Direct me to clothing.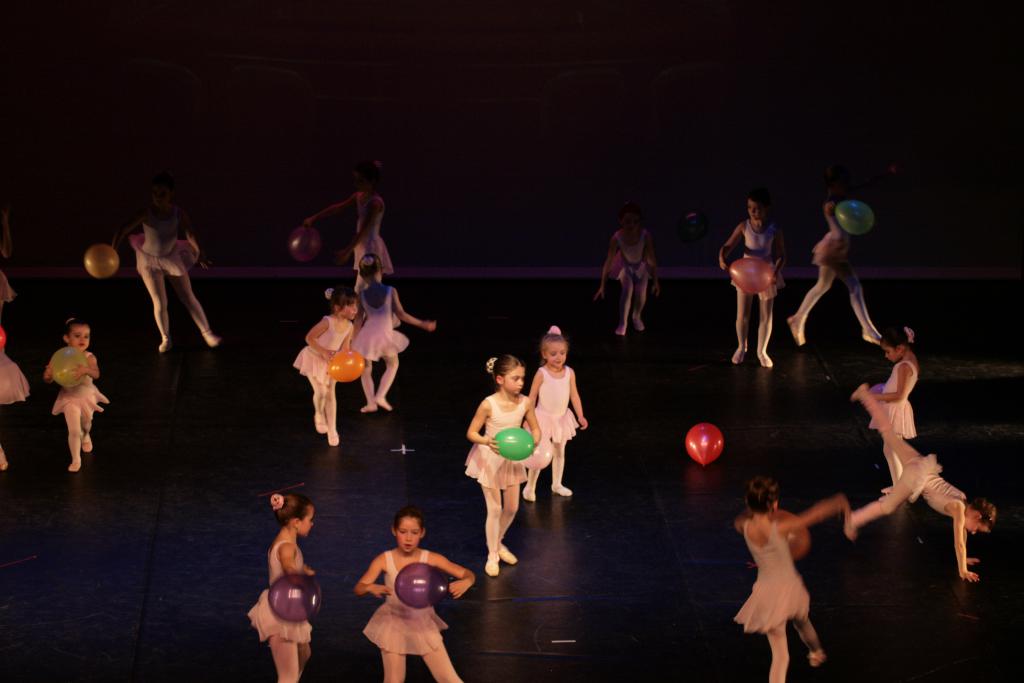
Direction: box=[812, 217, 861, 279].
